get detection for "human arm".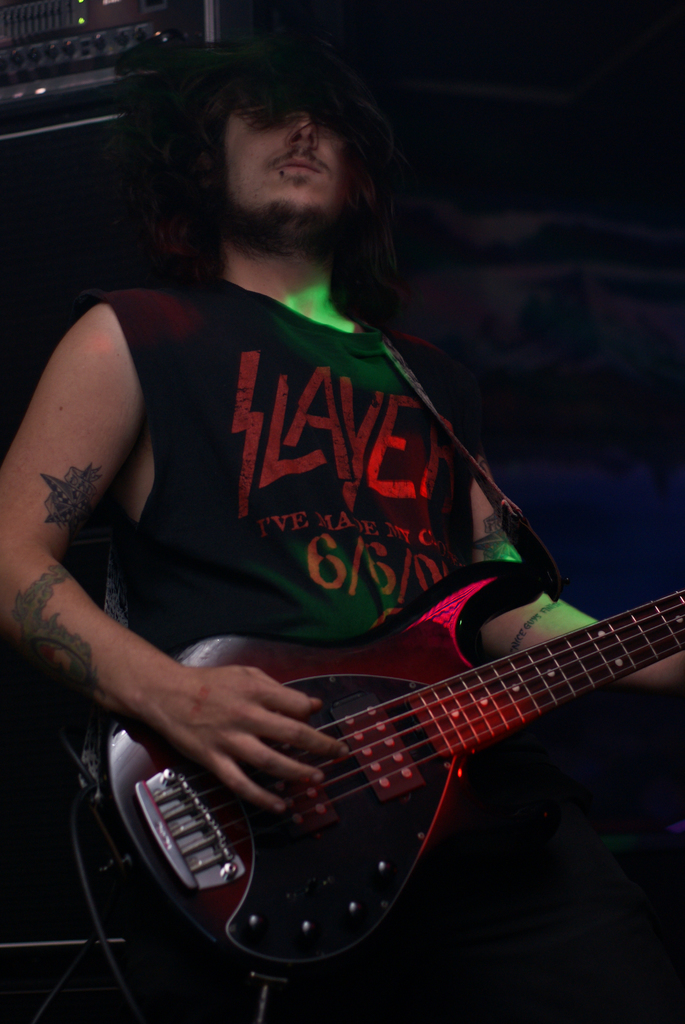
Detection: [0, 296, 347, 810].
